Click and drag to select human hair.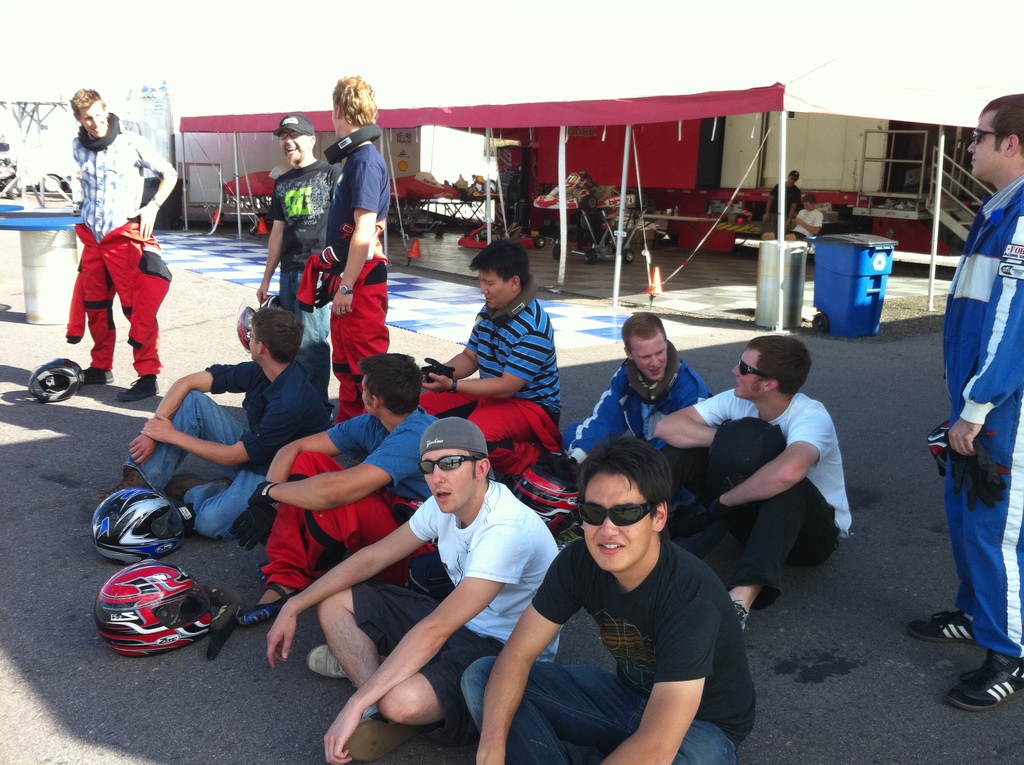
Selection: 465/451/488/483.
